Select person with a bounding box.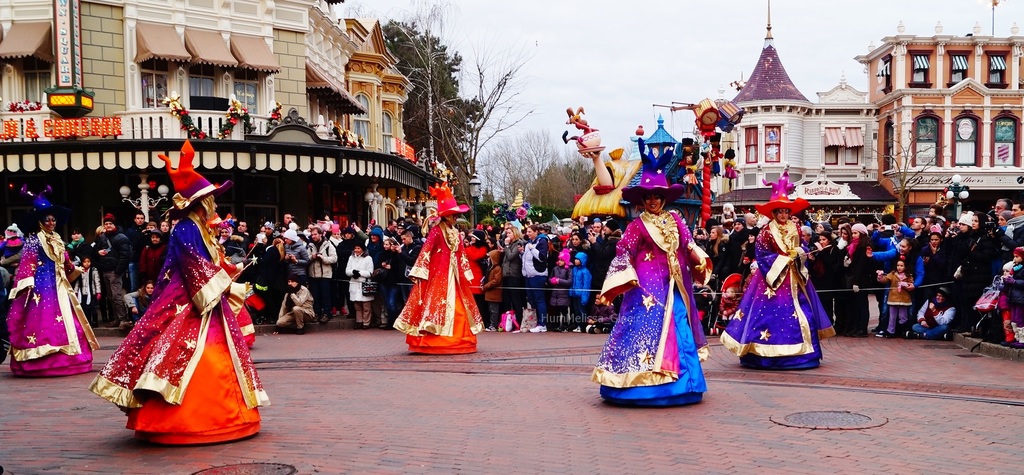
x1=744 y1=184 x2=822 y2=364.
